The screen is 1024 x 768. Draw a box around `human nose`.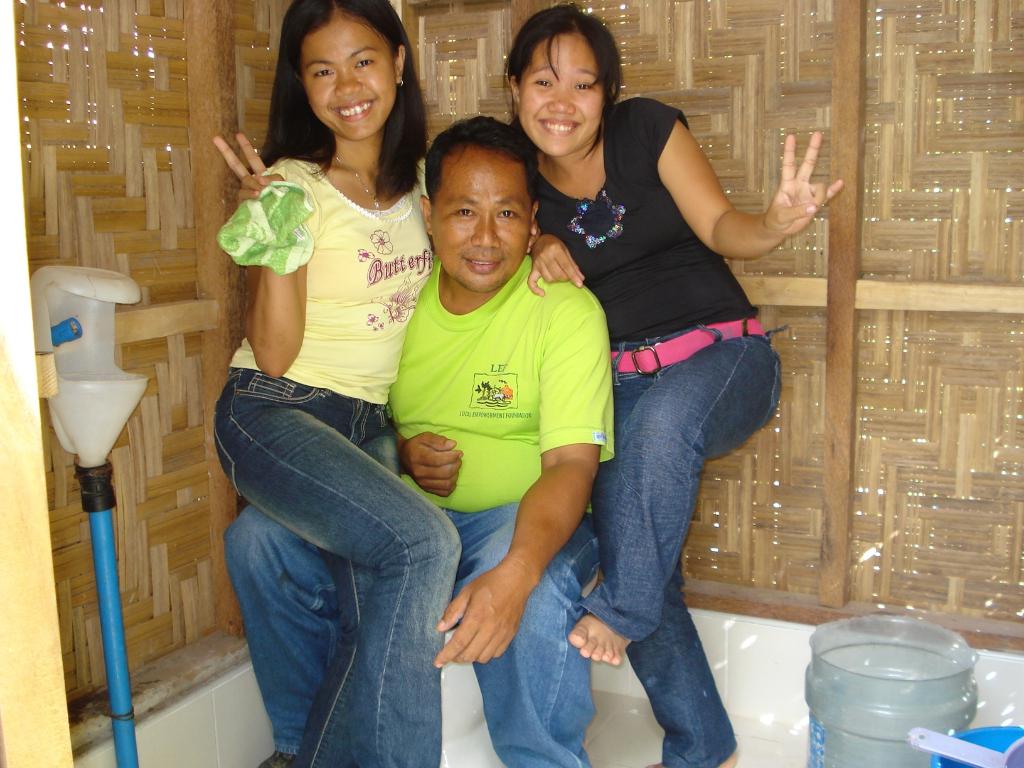
Rect(472, 212, 501, 250).
